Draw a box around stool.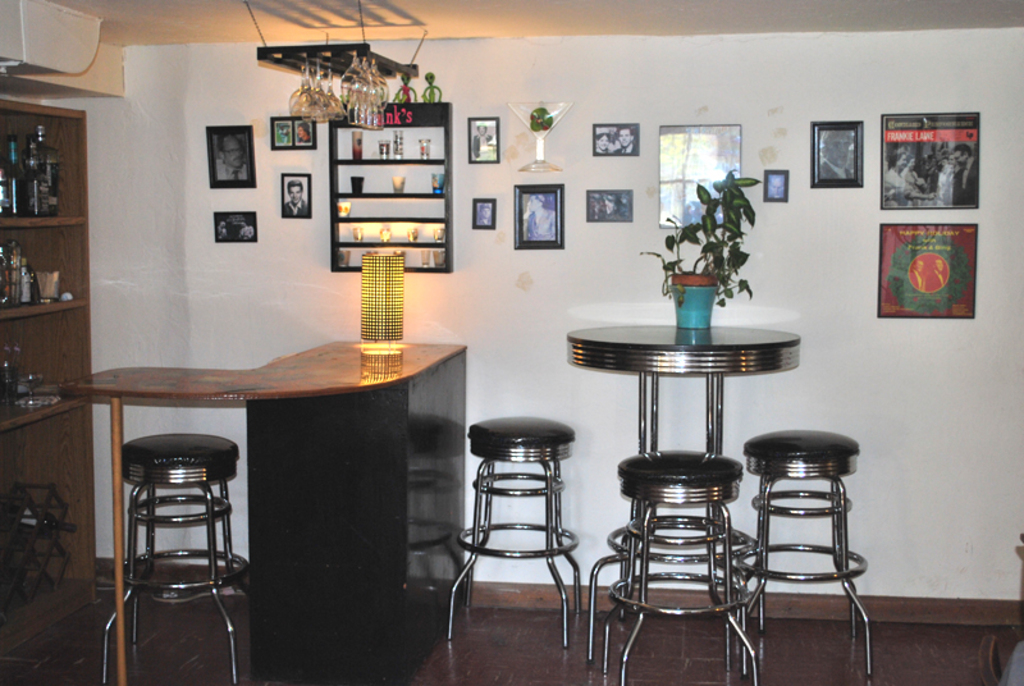
<region>444, 416, 577, 651</region>.
